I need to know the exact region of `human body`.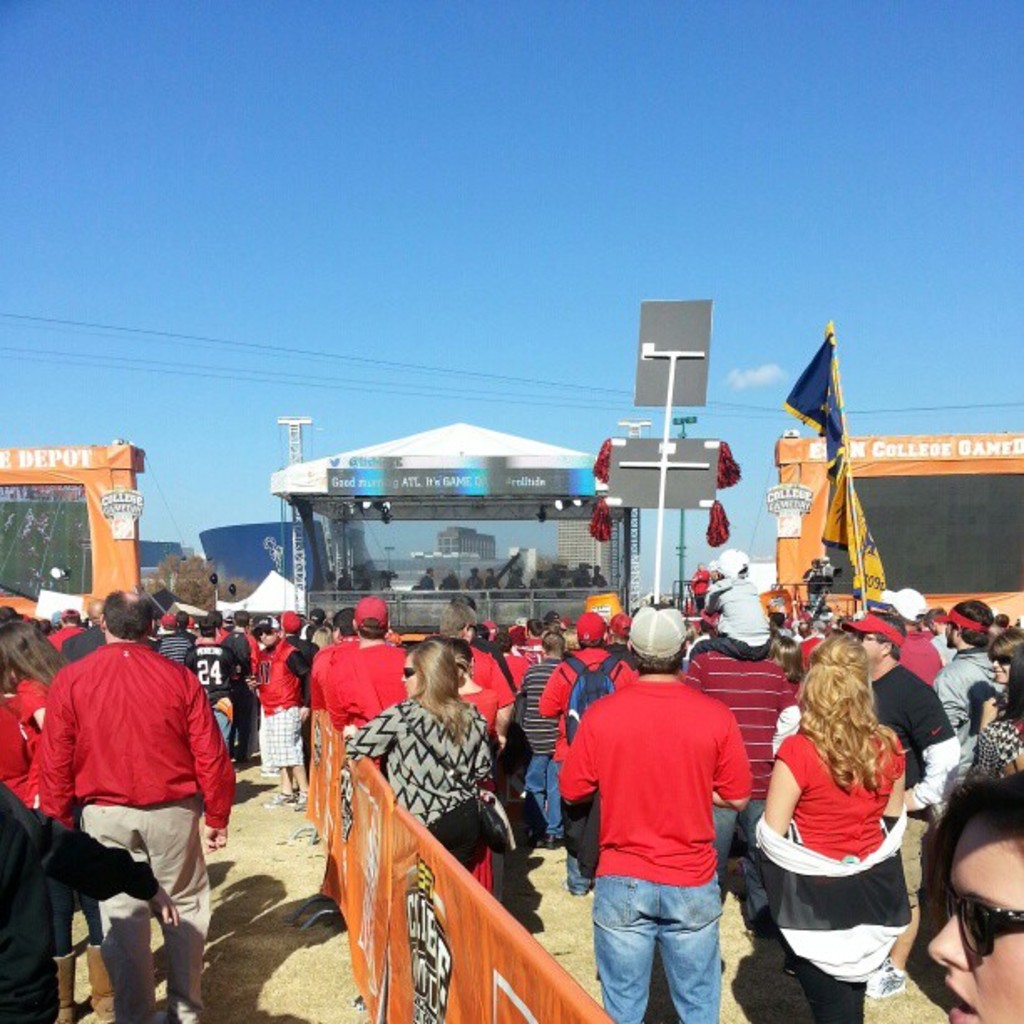
Region: {"x1": 23, "y1": 591, "x2": 244, "y2": 1019}.
